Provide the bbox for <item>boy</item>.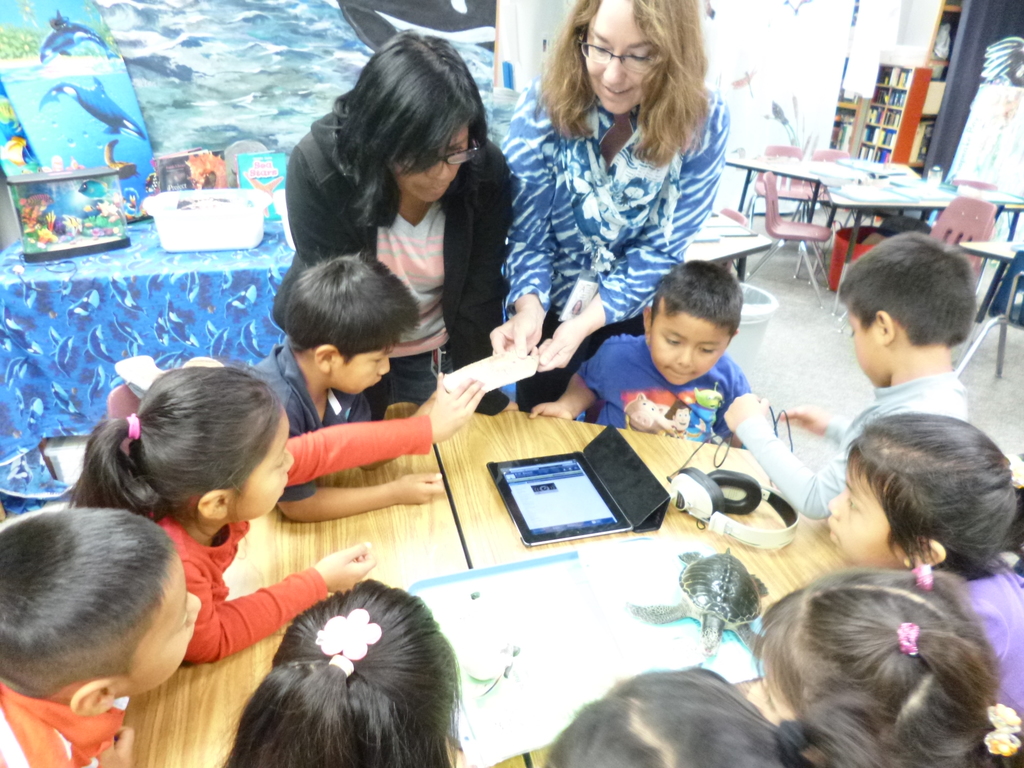
<box>723,232,975,517</box>.
